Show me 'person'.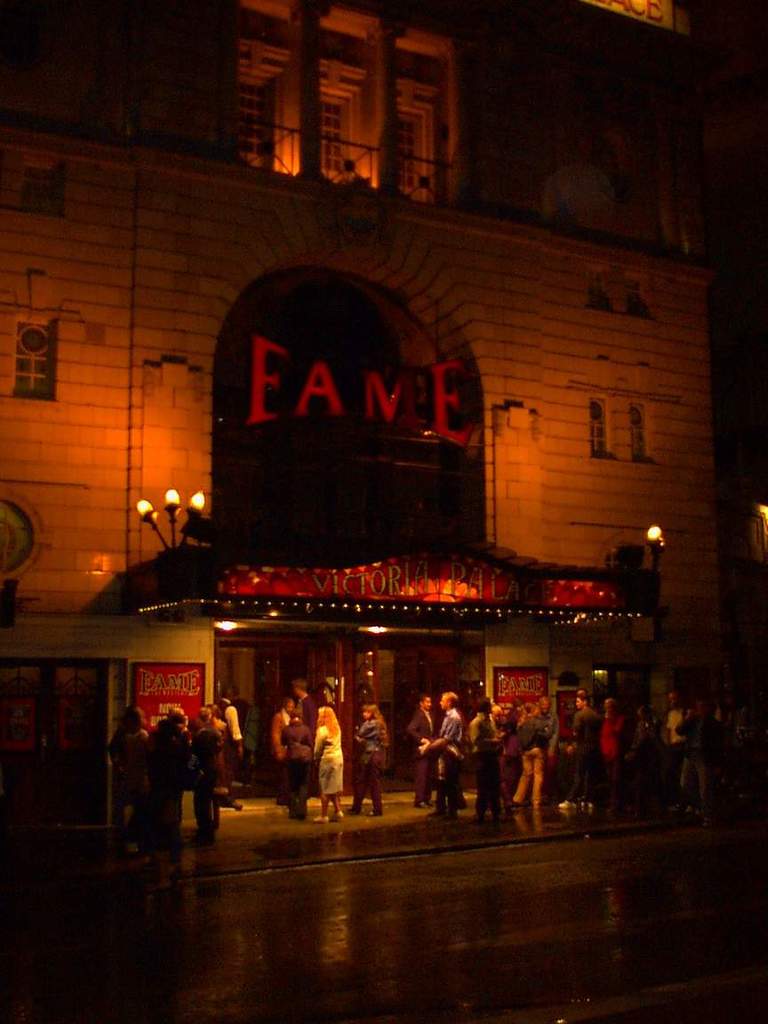
'person' is here: <bbox>345, 696, 389, 821</bbox>.
